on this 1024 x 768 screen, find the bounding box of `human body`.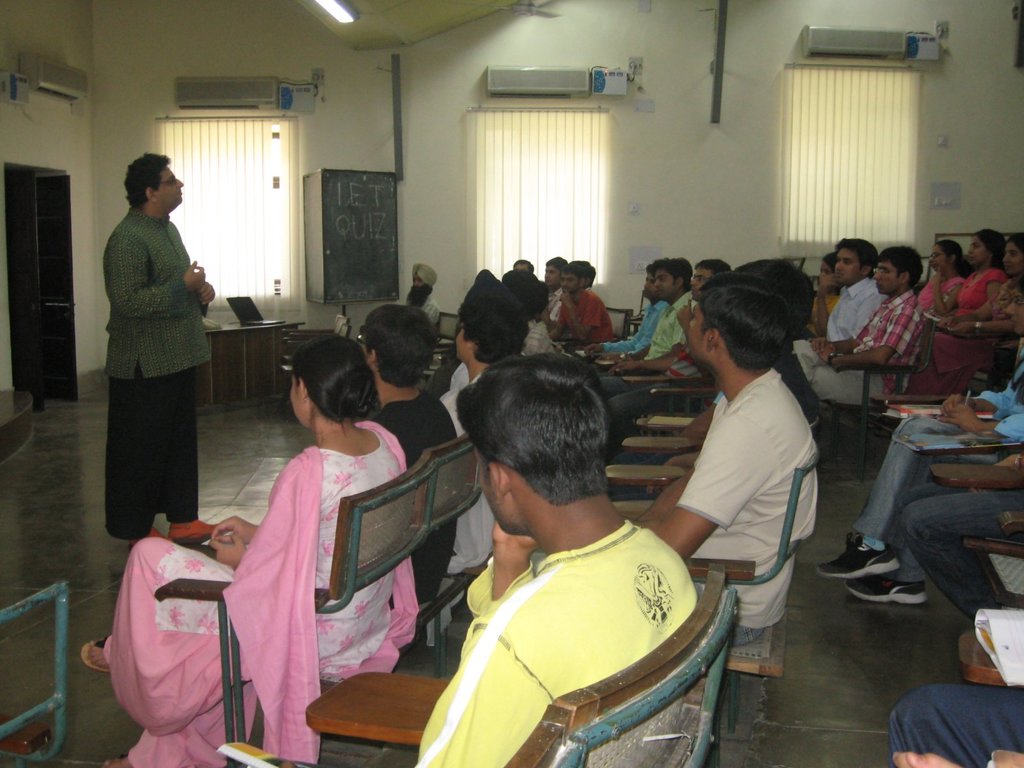
Bounding box: <bbox>536, 256, 564, 327</bbox>.
